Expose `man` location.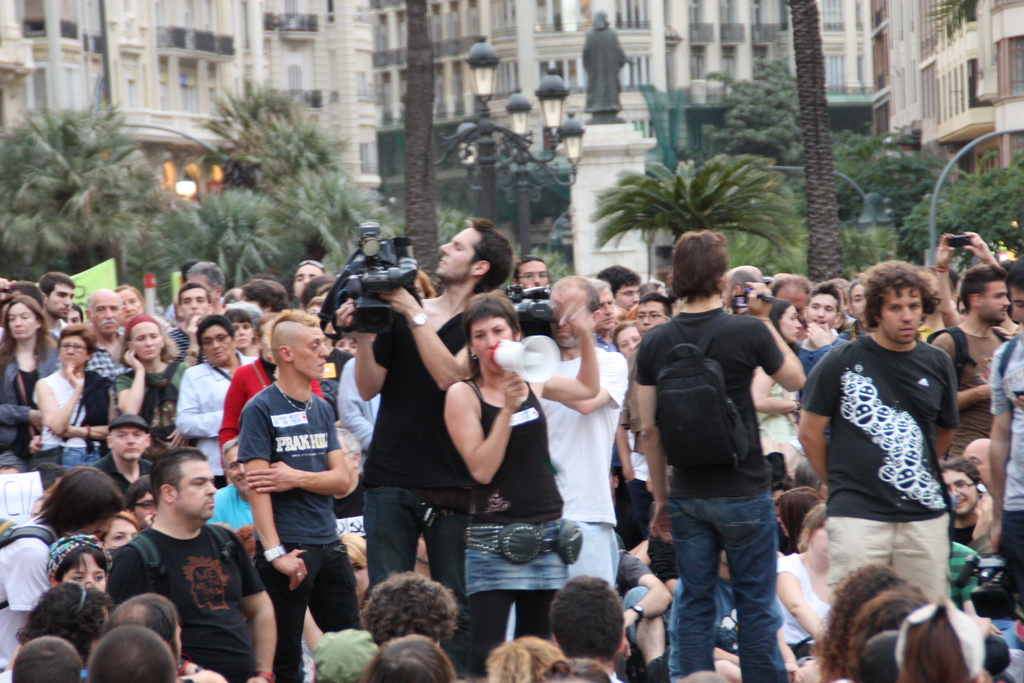
Exposed at {"x1": 97, "y1": 454, "x2": 259, "y2": 674}.
